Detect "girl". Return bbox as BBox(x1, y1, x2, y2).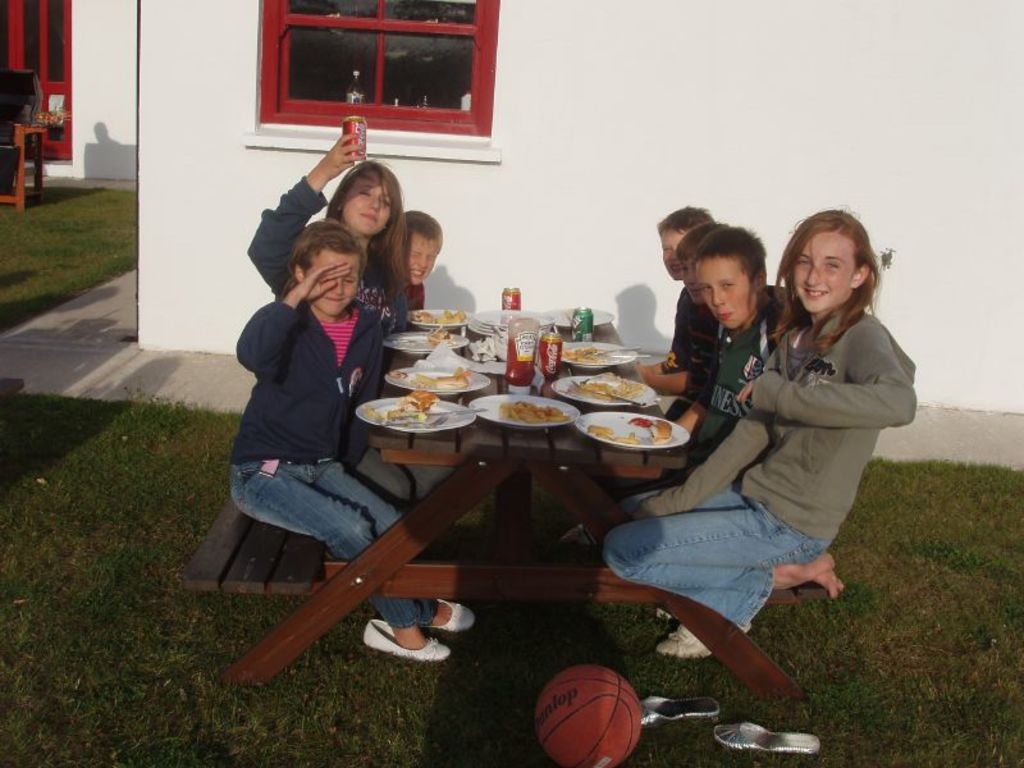
BBox(255, 120, 411, 495).
